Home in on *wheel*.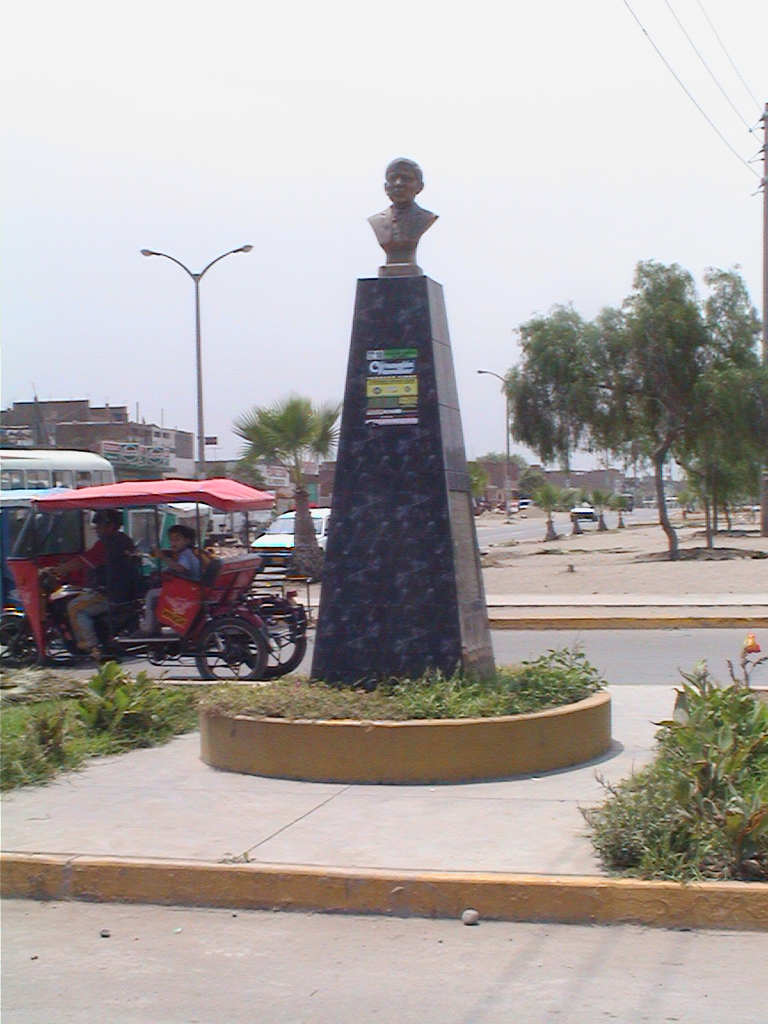
Homed in at <box>0,609,41,673</box>.
